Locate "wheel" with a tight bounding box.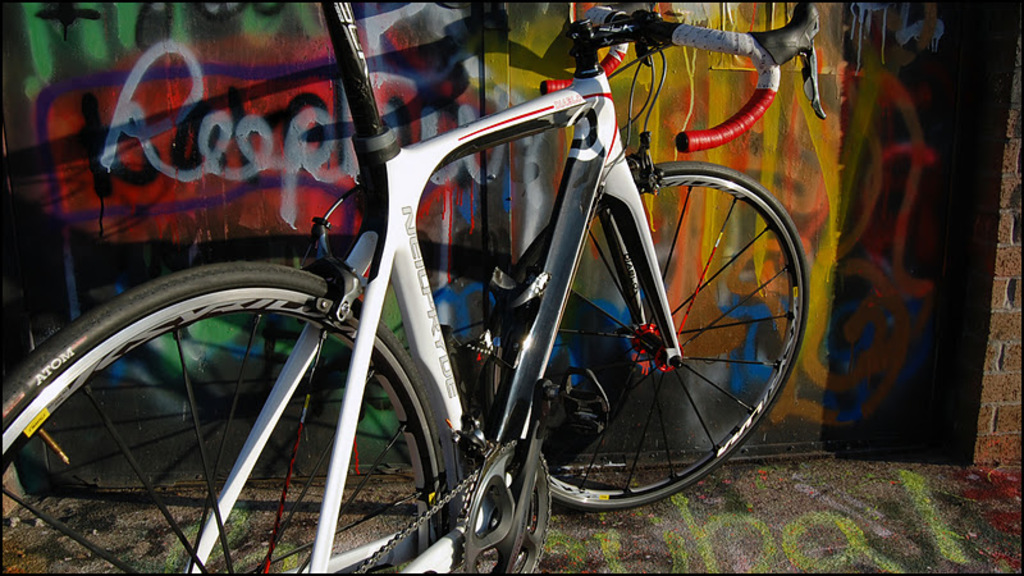
pyautogui.locateOnScreen(0, 255, 466, 575).
